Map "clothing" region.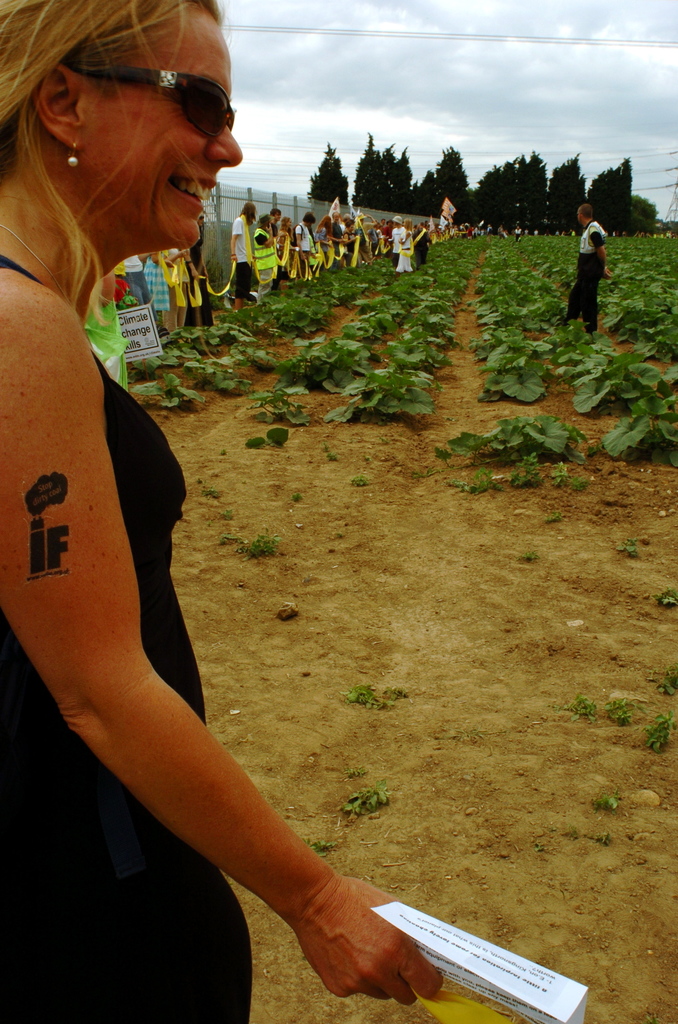
Mapped to bbox(125, 269, 158, 321).
